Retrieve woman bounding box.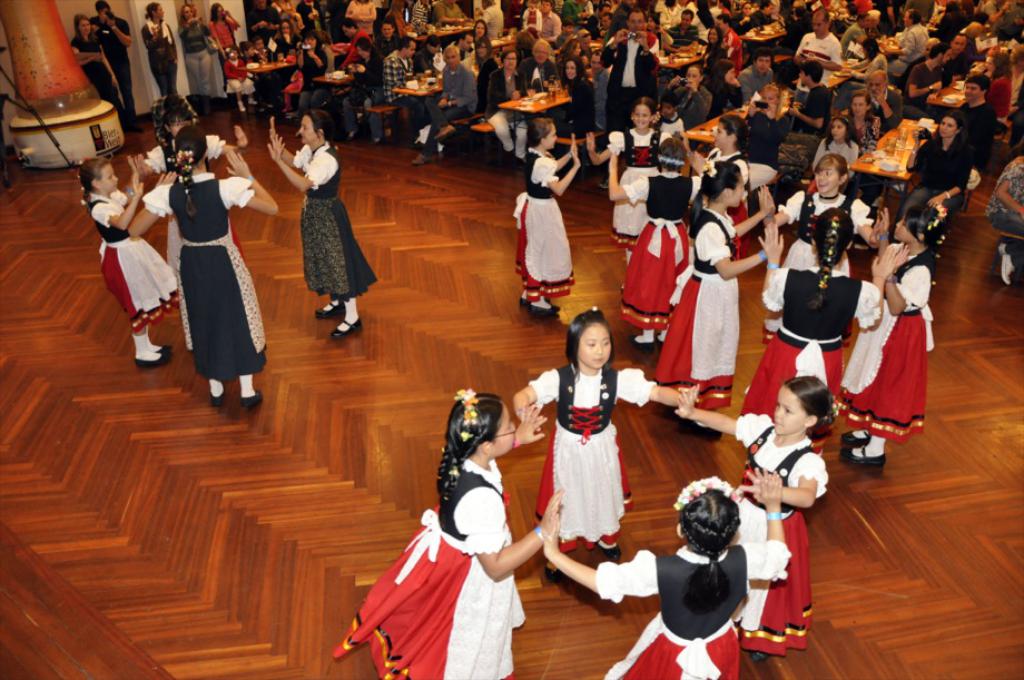
Bounding box: [x1=986, y1=51, x2=1008, y2=117].
